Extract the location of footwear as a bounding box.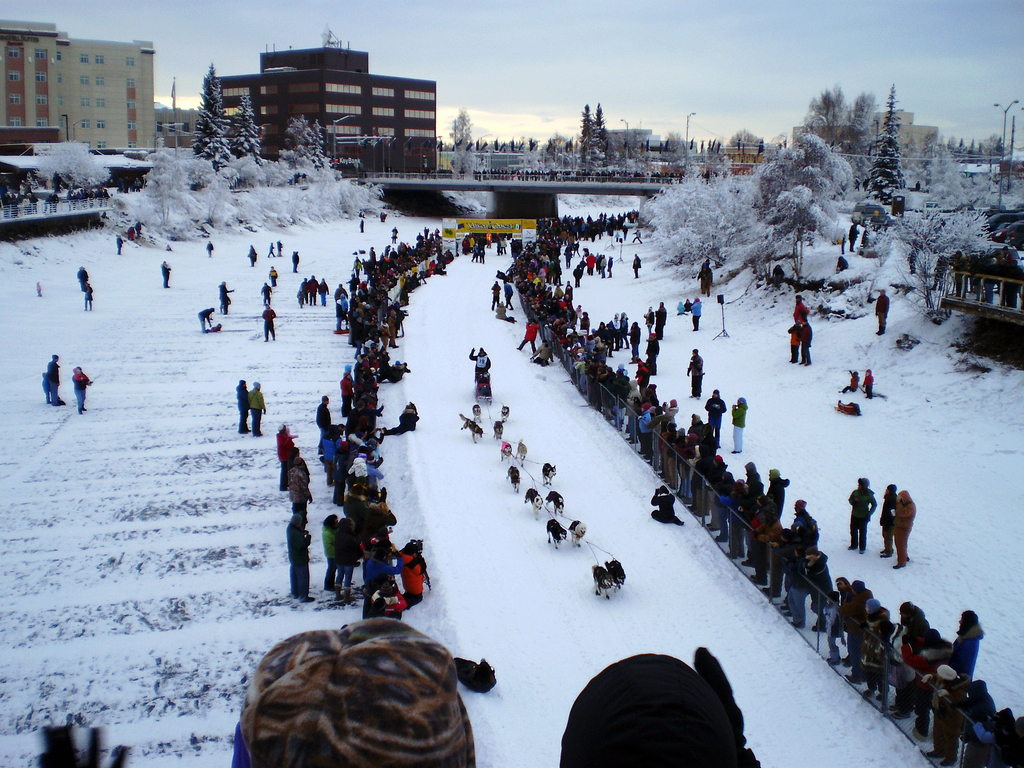
845/542/856/550.
